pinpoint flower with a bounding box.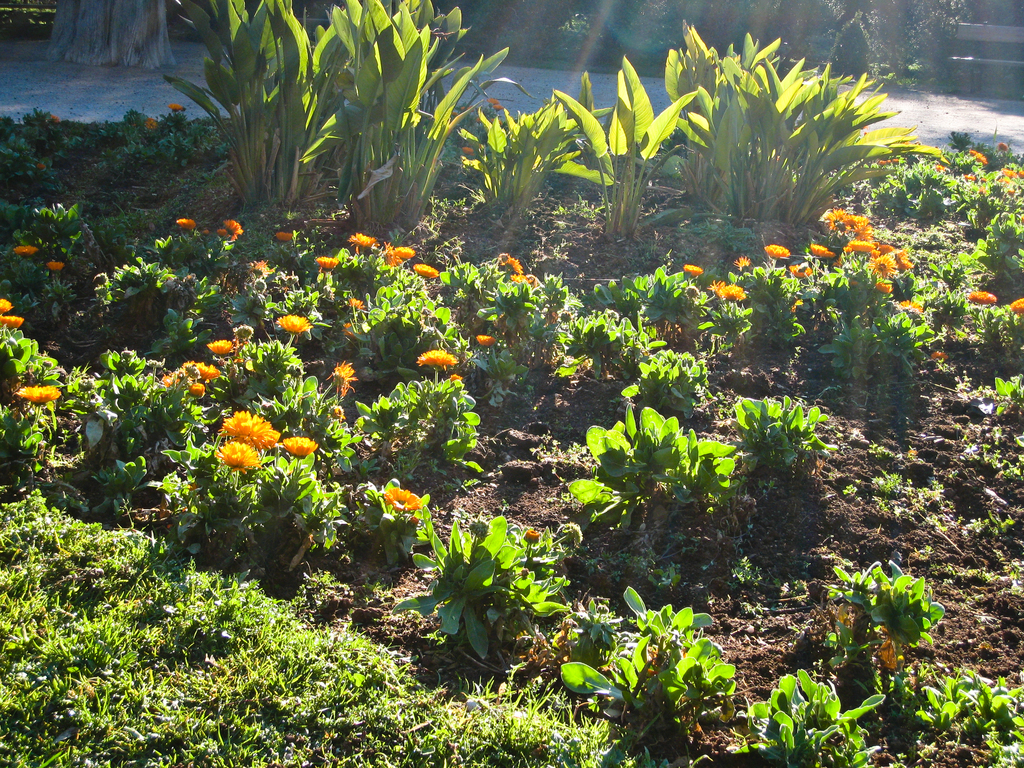
detection(221, 408, 278, 454).
